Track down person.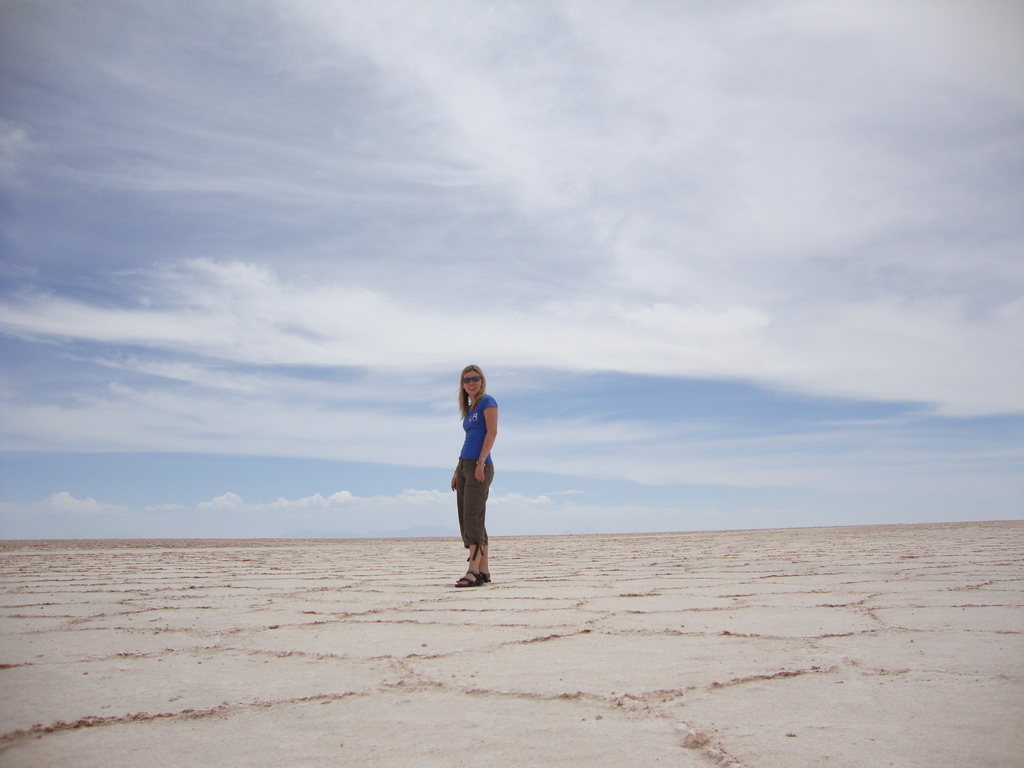
Tracked to (444,359,506,590).
